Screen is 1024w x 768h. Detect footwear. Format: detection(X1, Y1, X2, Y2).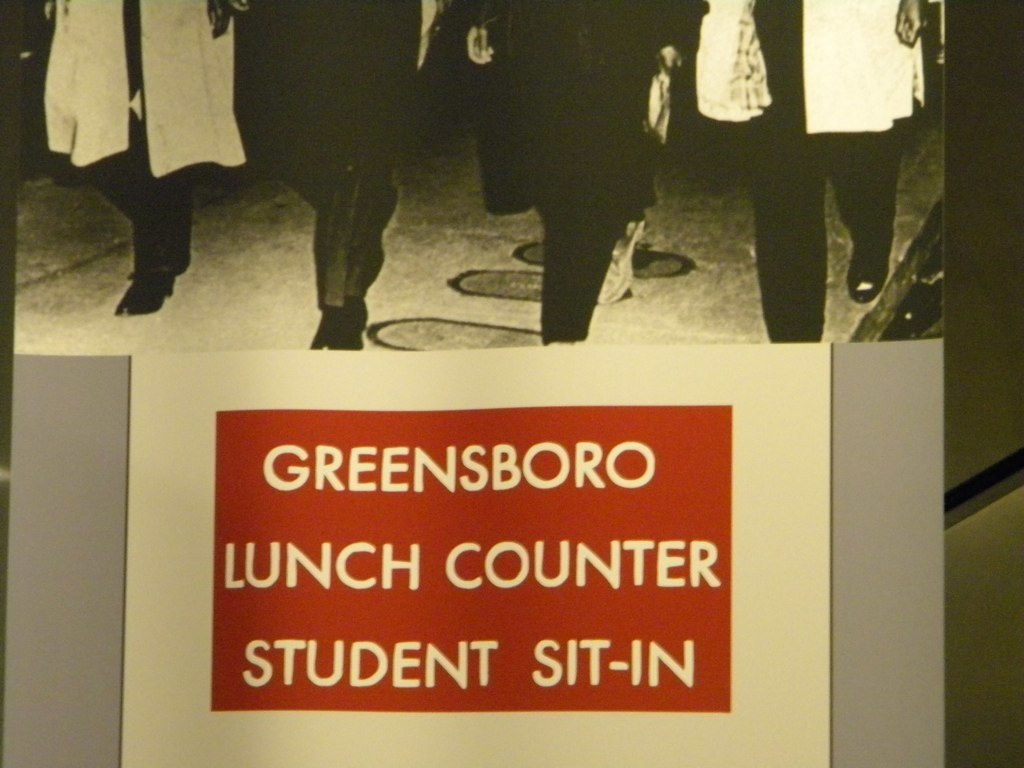
detection(851, 257, 888, 299).
